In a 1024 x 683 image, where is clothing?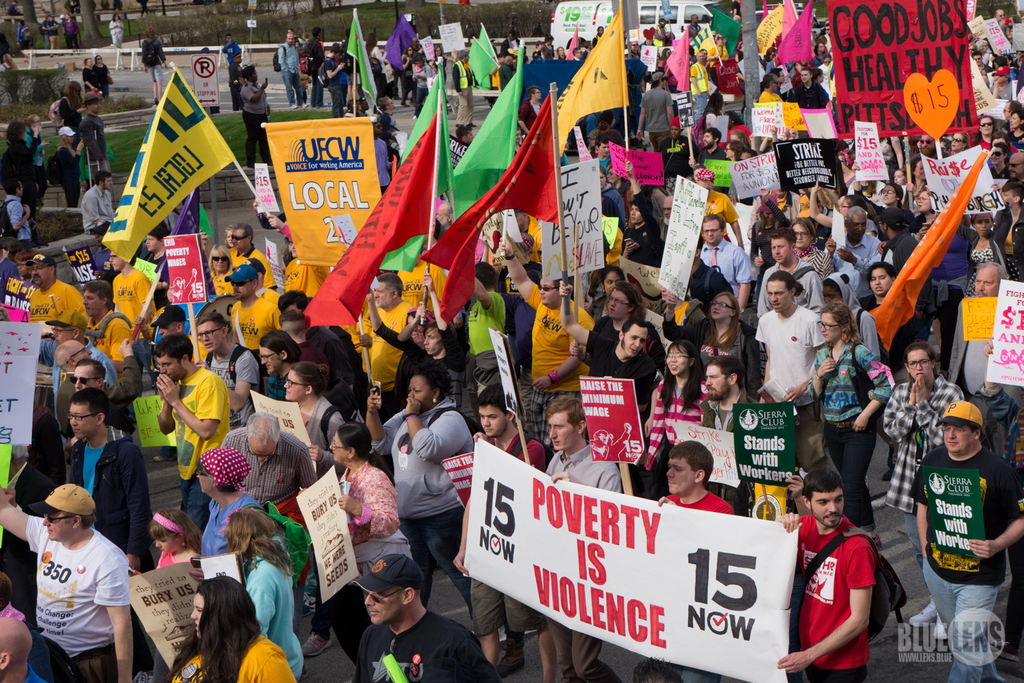
bbox=(236, 77, 276, 165).
